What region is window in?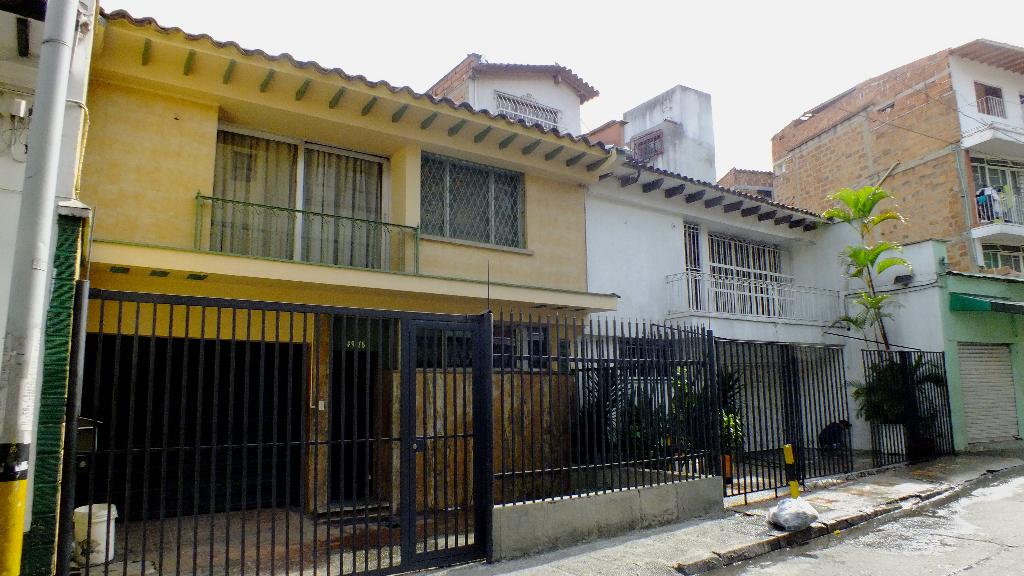
crop(972, 157, 1023, 225).
